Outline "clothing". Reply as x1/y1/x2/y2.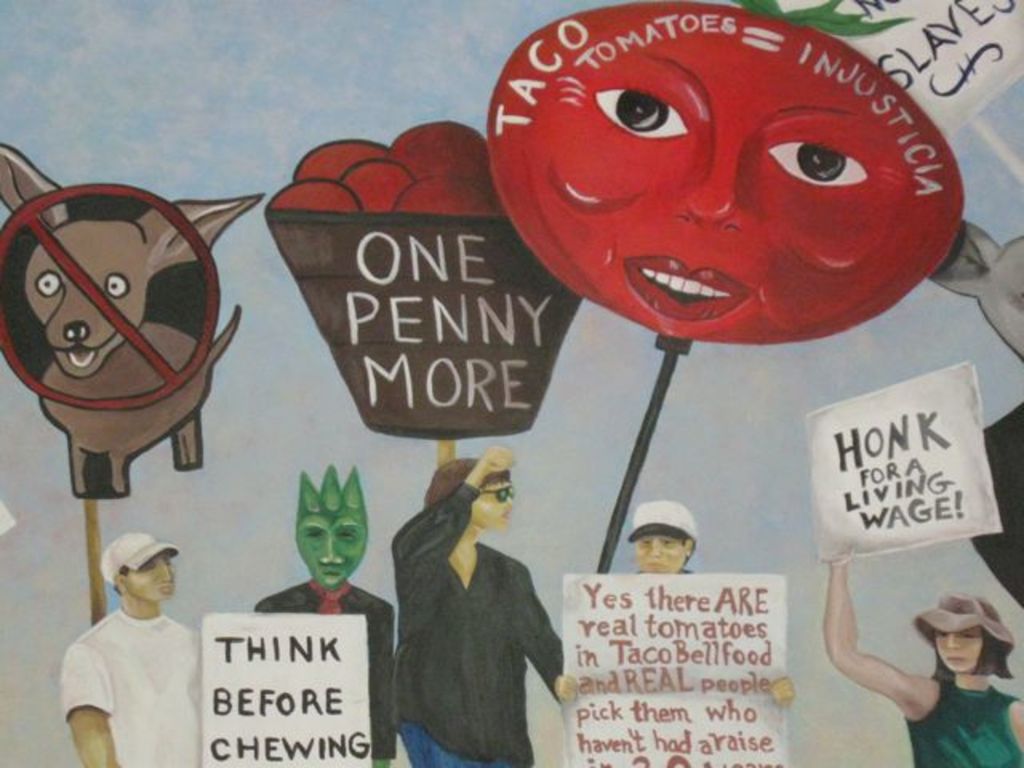
35/536/197/767.
